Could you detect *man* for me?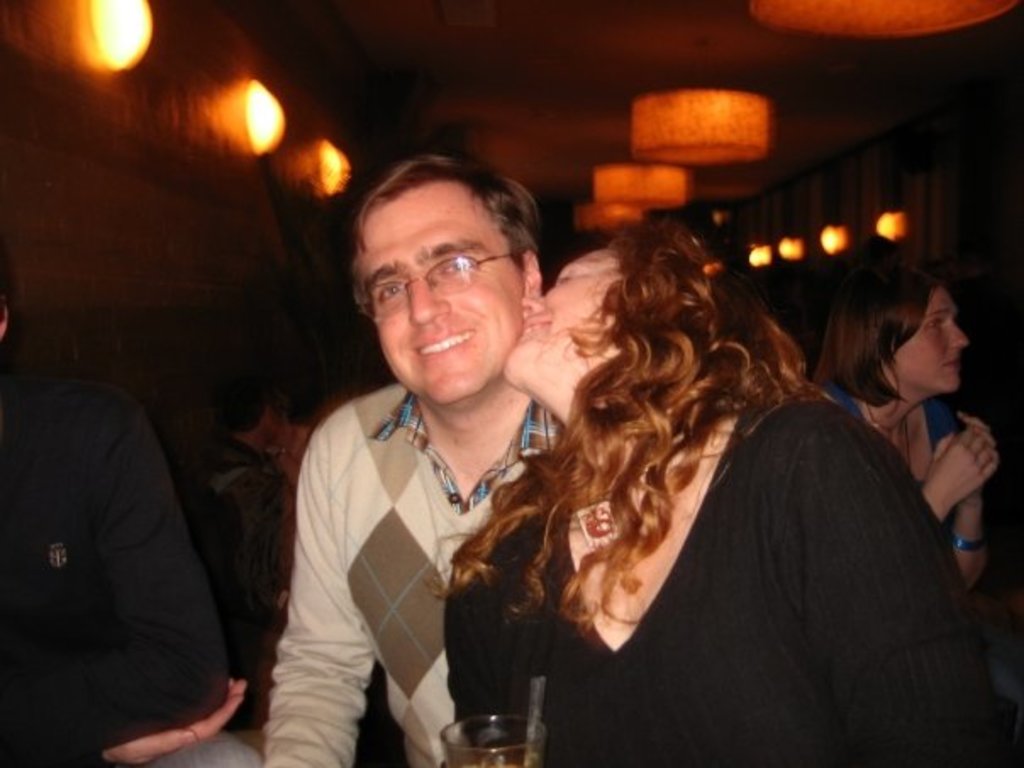
Detection result: select_region(263, 153, 566, 766).
